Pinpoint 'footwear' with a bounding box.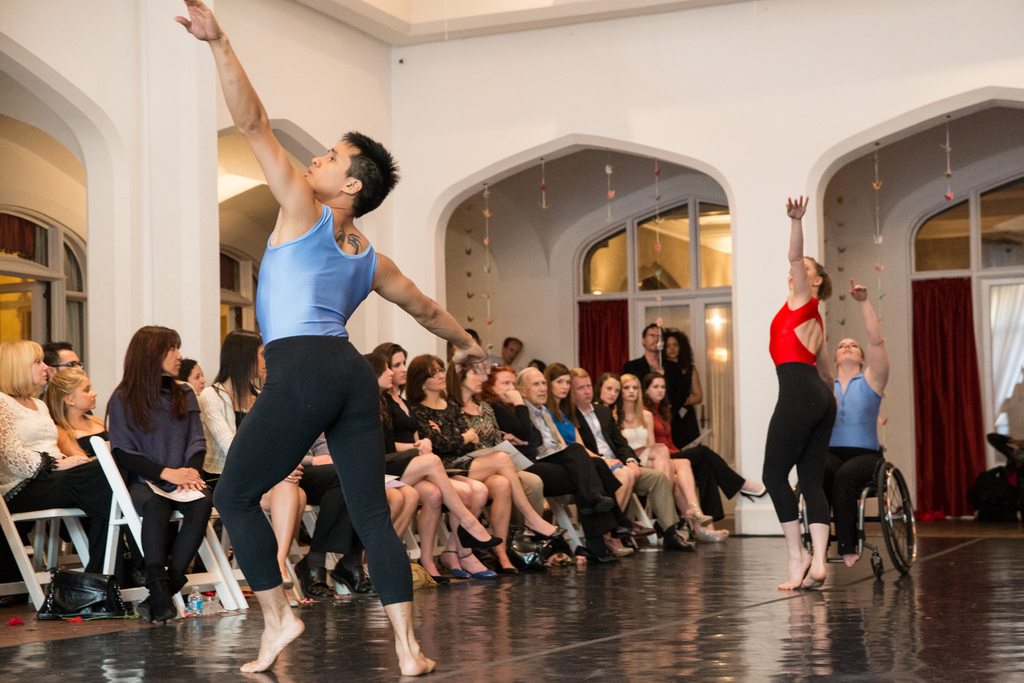
left=691, top=525, right=730, bottom=542.
